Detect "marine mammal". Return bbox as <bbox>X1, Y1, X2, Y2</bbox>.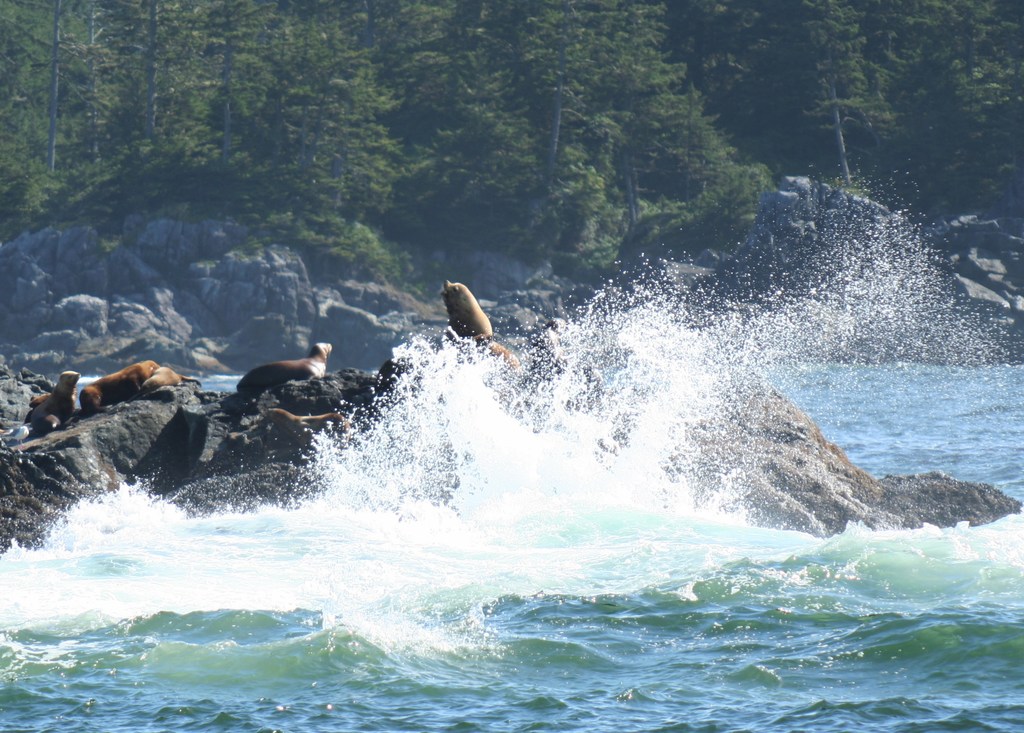
<bbox>232, 340, 334, 402</bbox>.
